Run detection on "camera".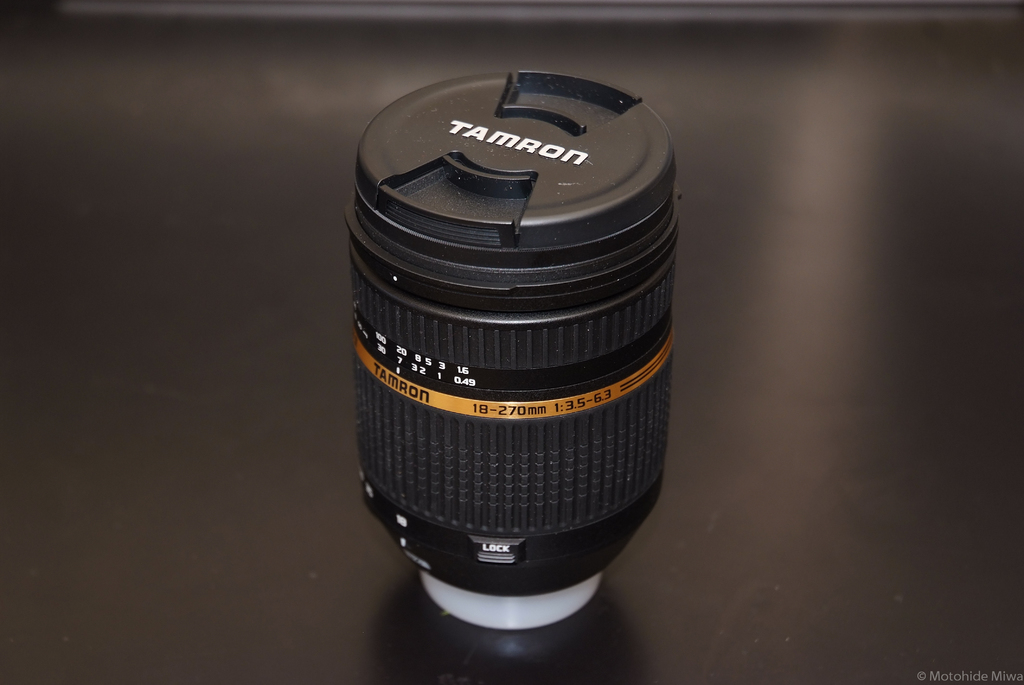
Result: 344 69 676 636.
